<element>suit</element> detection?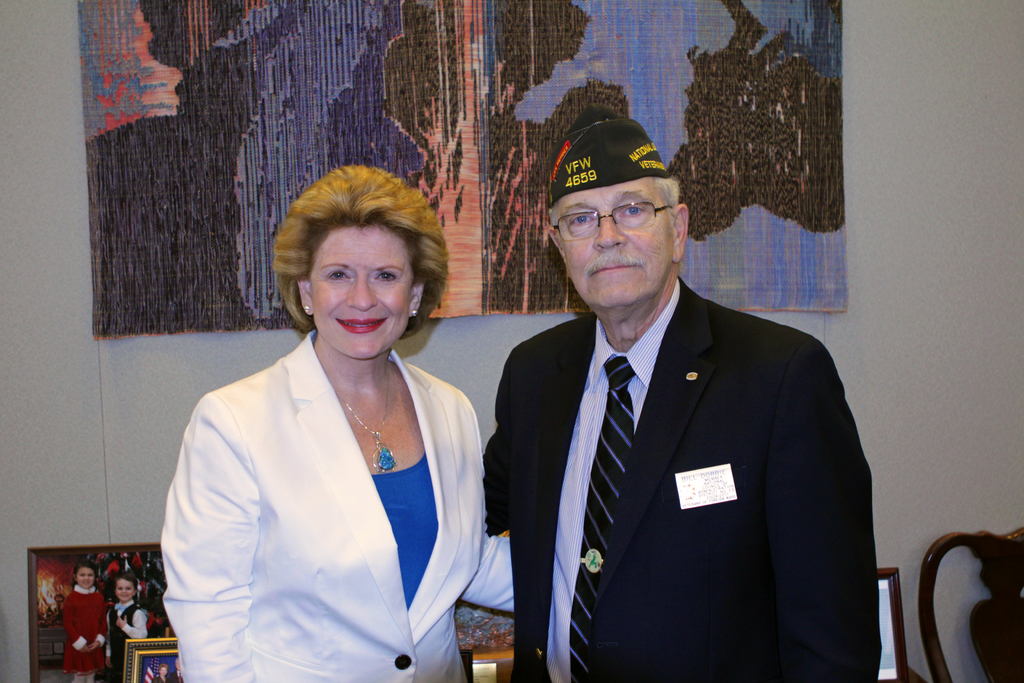
bbox(160, 325, 516, 682)
